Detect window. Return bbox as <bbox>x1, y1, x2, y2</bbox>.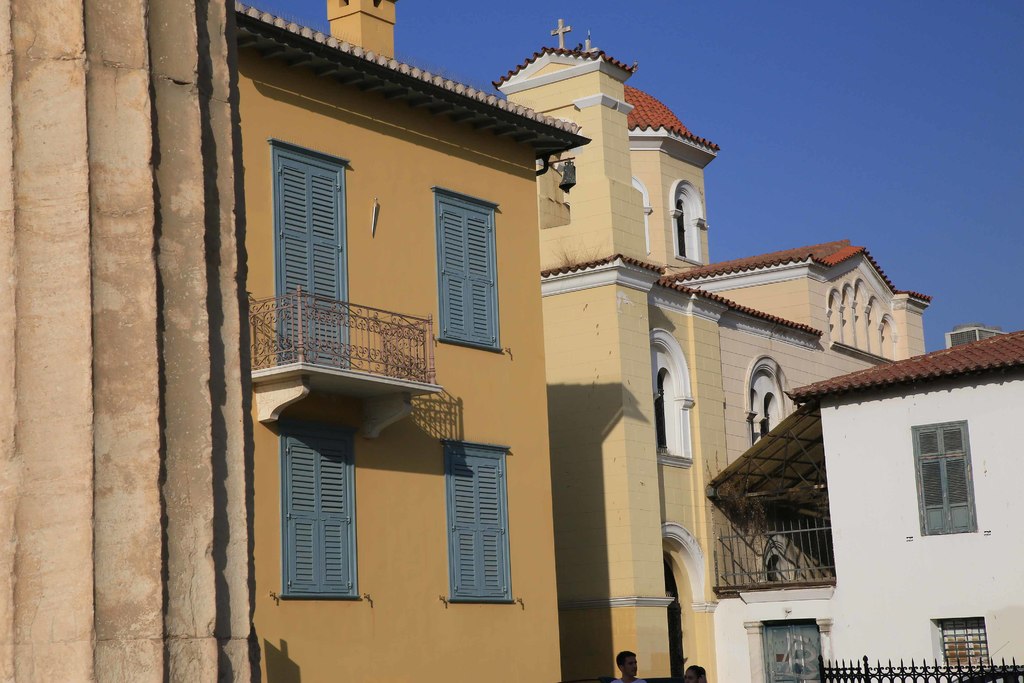
<bbox>737, 357, 776, 448</bbox>.
